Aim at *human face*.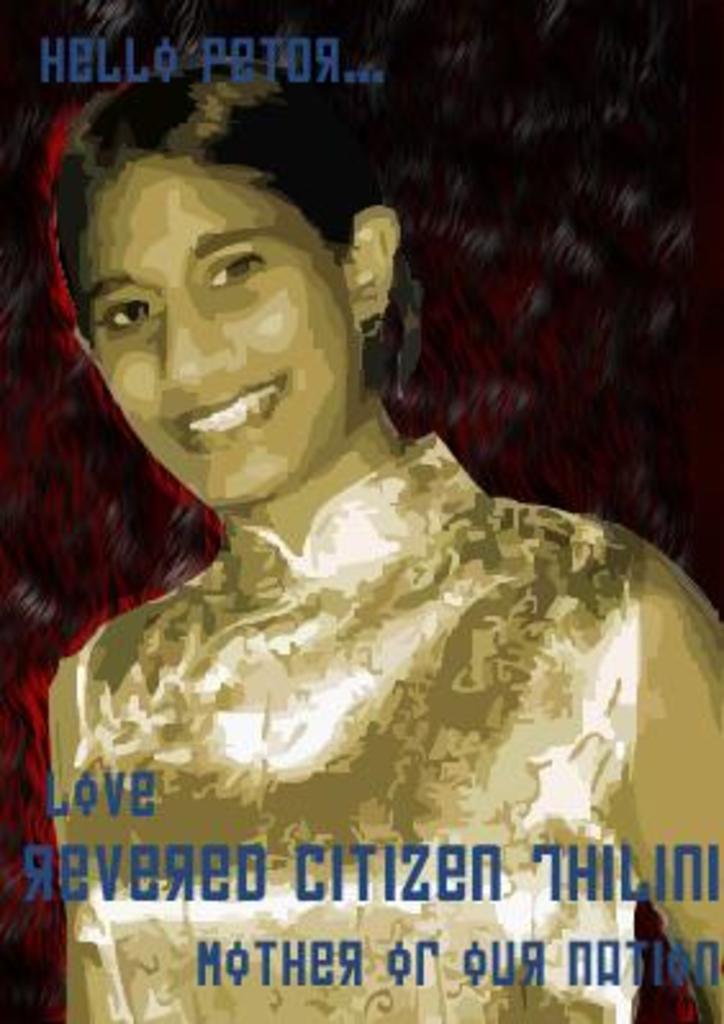
Aimed at detection(74, 162, 347, 508).
